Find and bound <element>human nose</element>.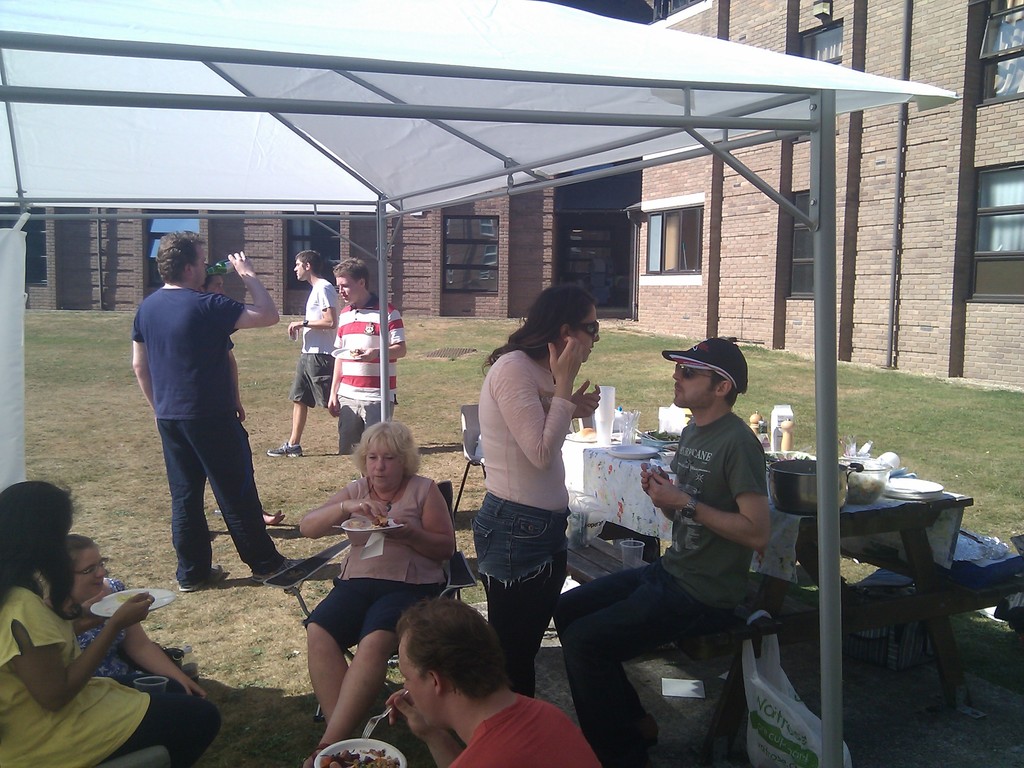
Bound: rect(338, 285, 345, 294).
